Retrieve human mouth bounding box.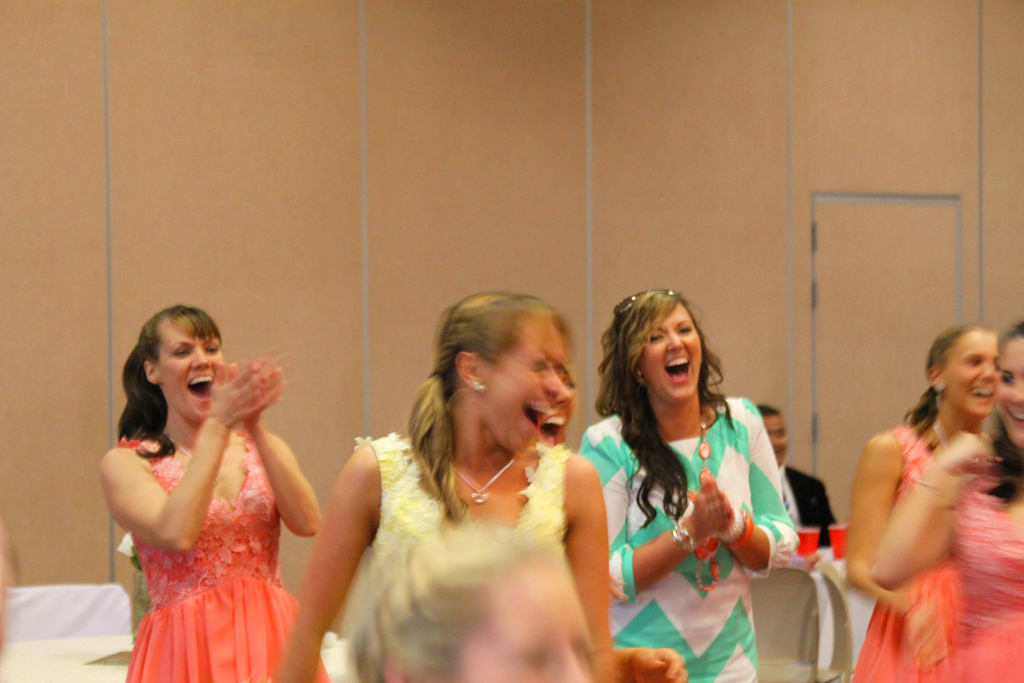
Bounding box: 966 384 996 404.
